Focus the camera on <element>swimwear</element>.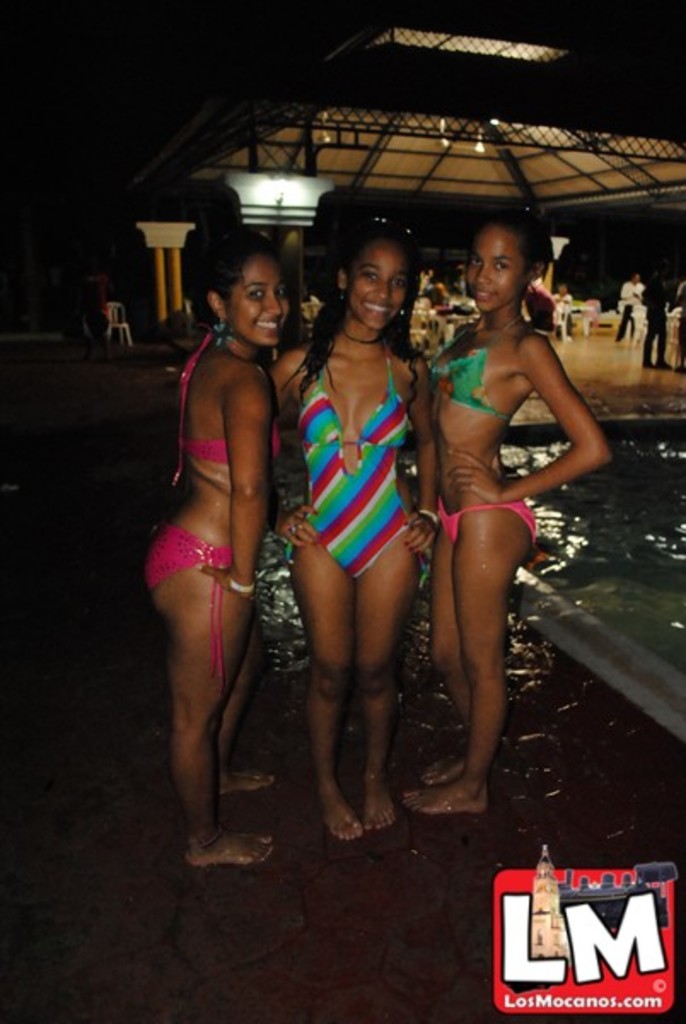
Focus region: box(174, 335, 278, 497).
